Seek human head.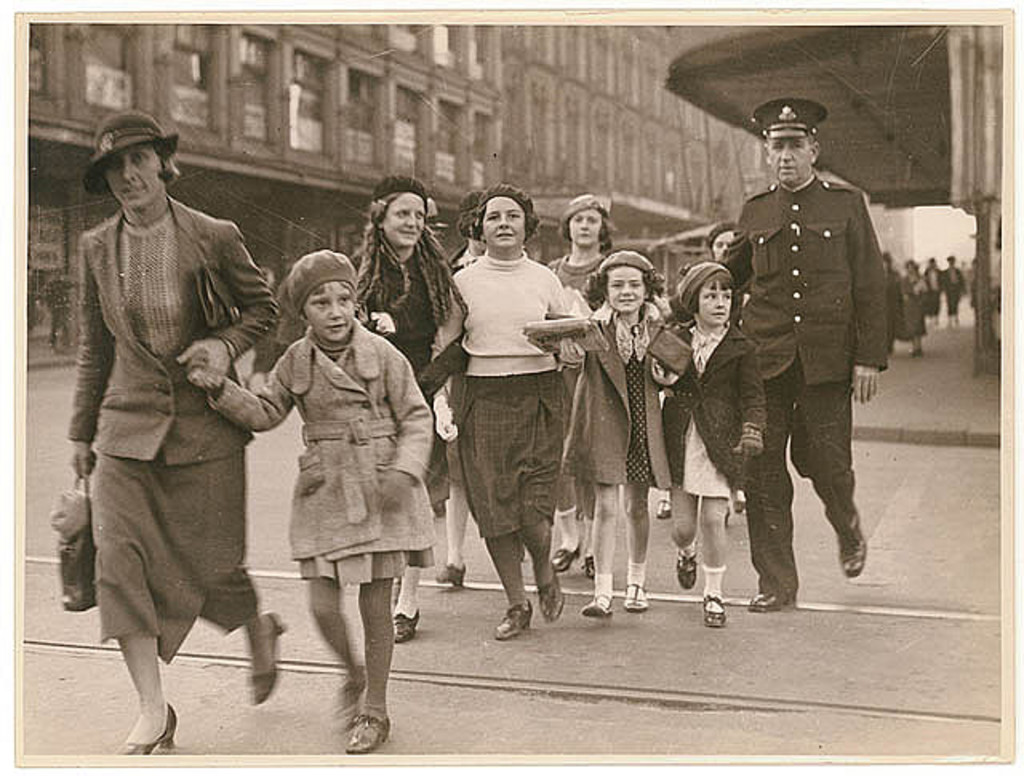
rect(678, 266, 738, 322).
